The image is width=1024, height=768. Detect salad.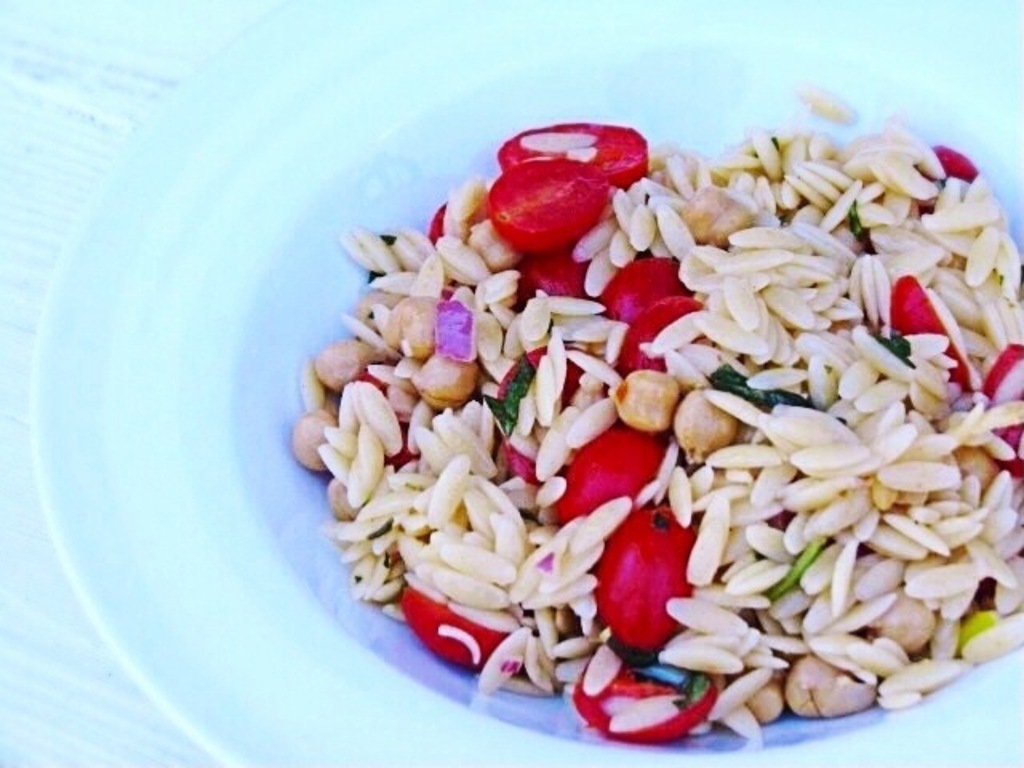
Detection: bbox=[288, 74, 1022, 749].
